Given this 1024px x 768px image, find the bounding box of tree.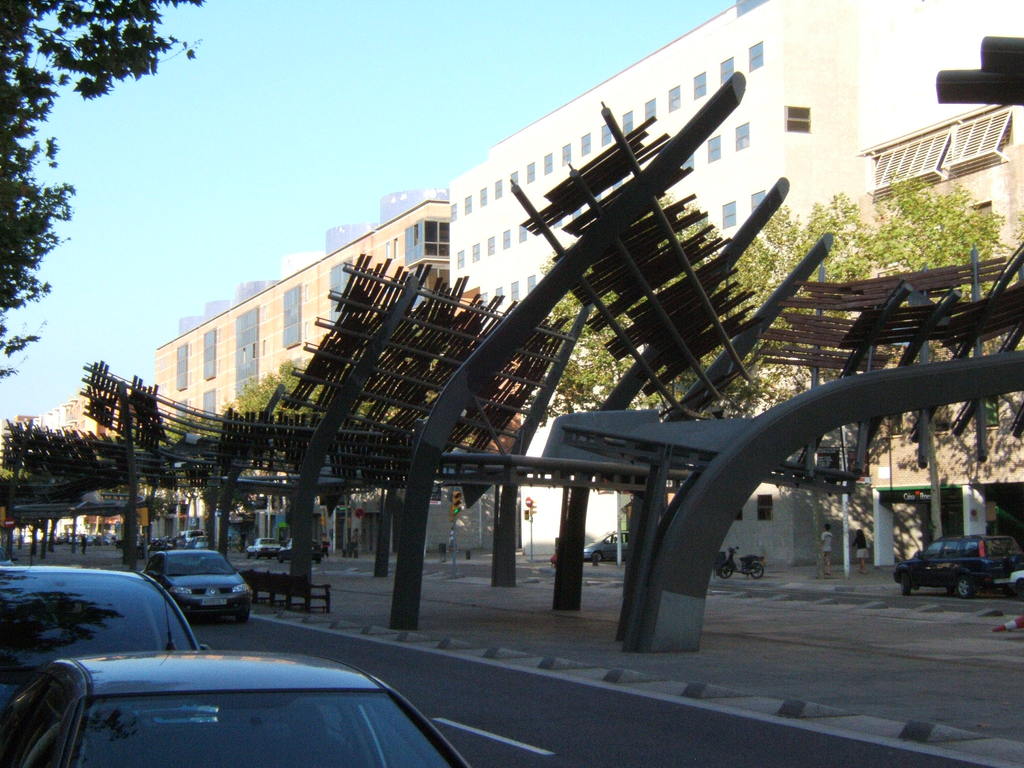
x1=218 y1=352 x2=401 y2=426.
